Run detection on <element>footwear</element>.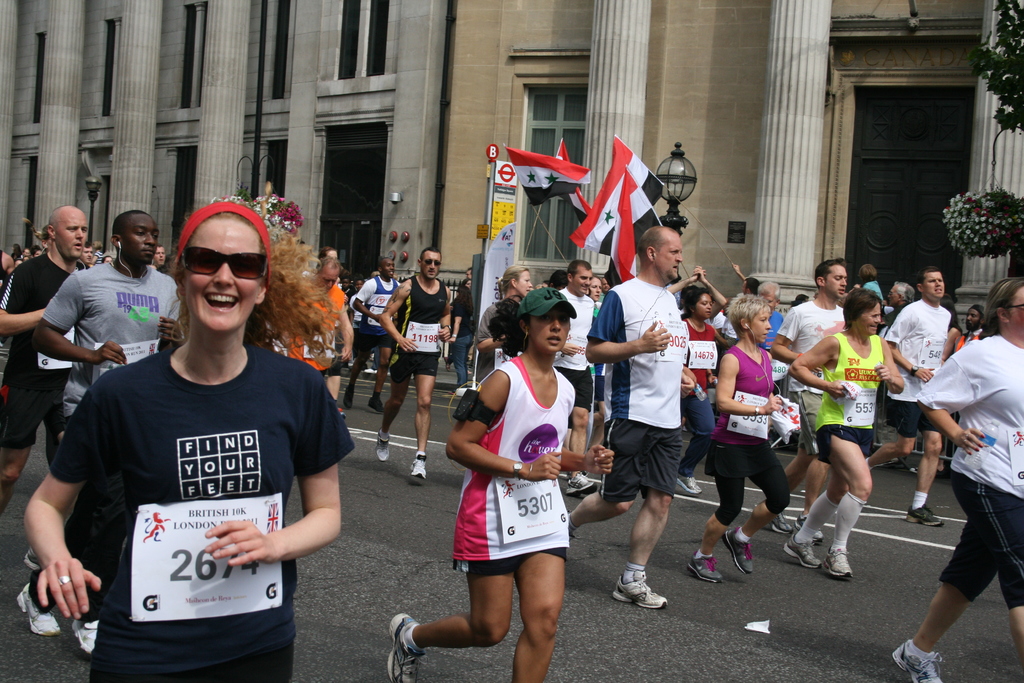
Result: 410/446/427/482.
